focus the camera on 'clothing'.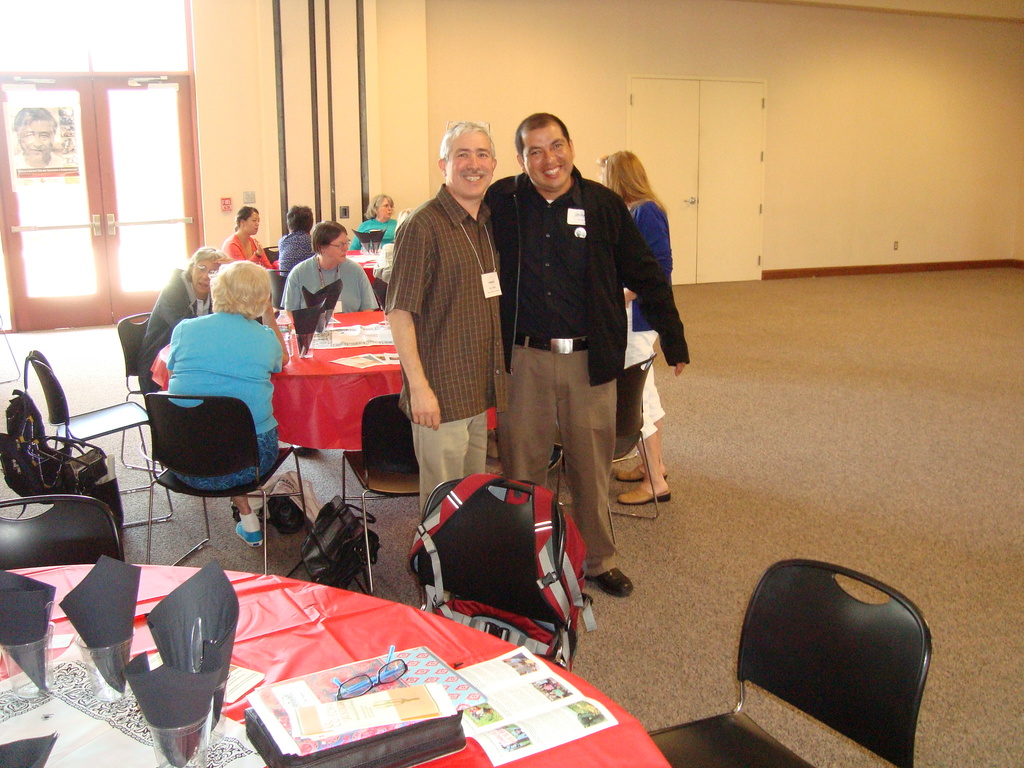
Focus region: [282, 252, 389, 314].
